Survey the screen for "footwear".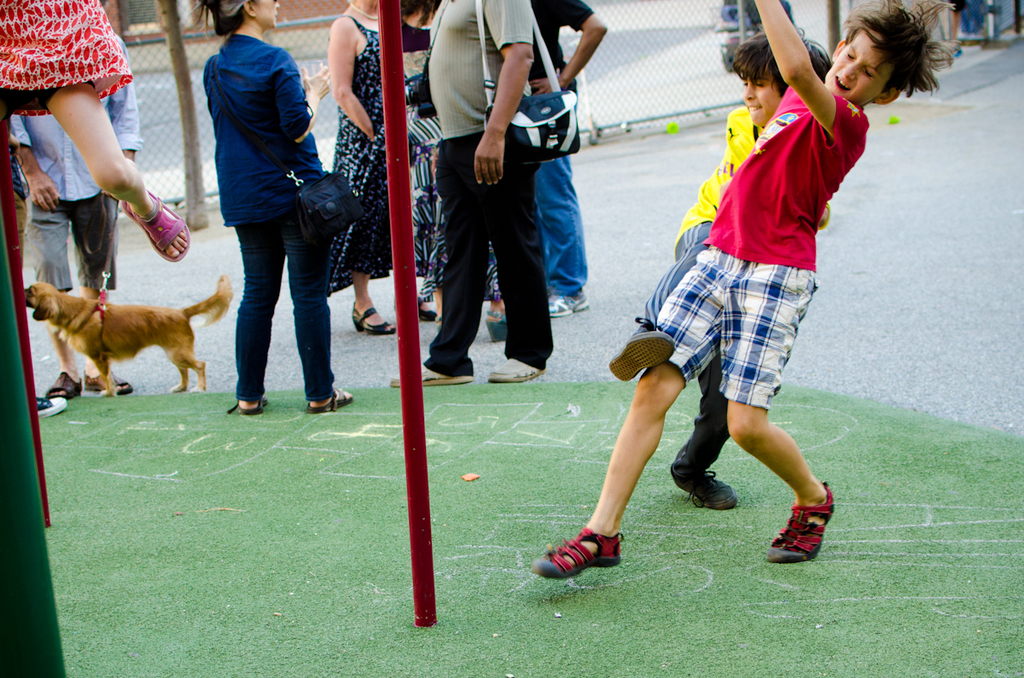
Survey found: select_region(389, 365, 474, 386).
